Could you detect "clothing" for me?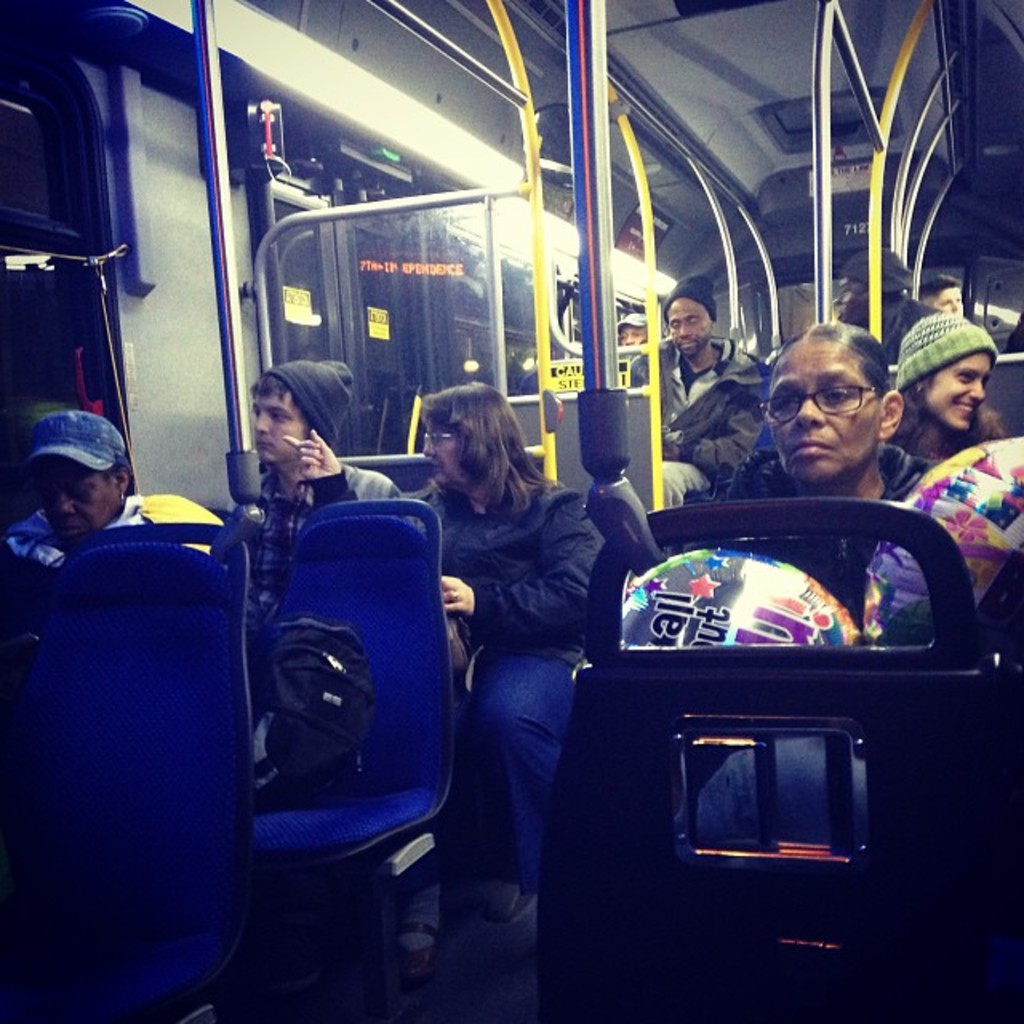
Detection result: [left=0, top=490, right=224, bottom=557].
